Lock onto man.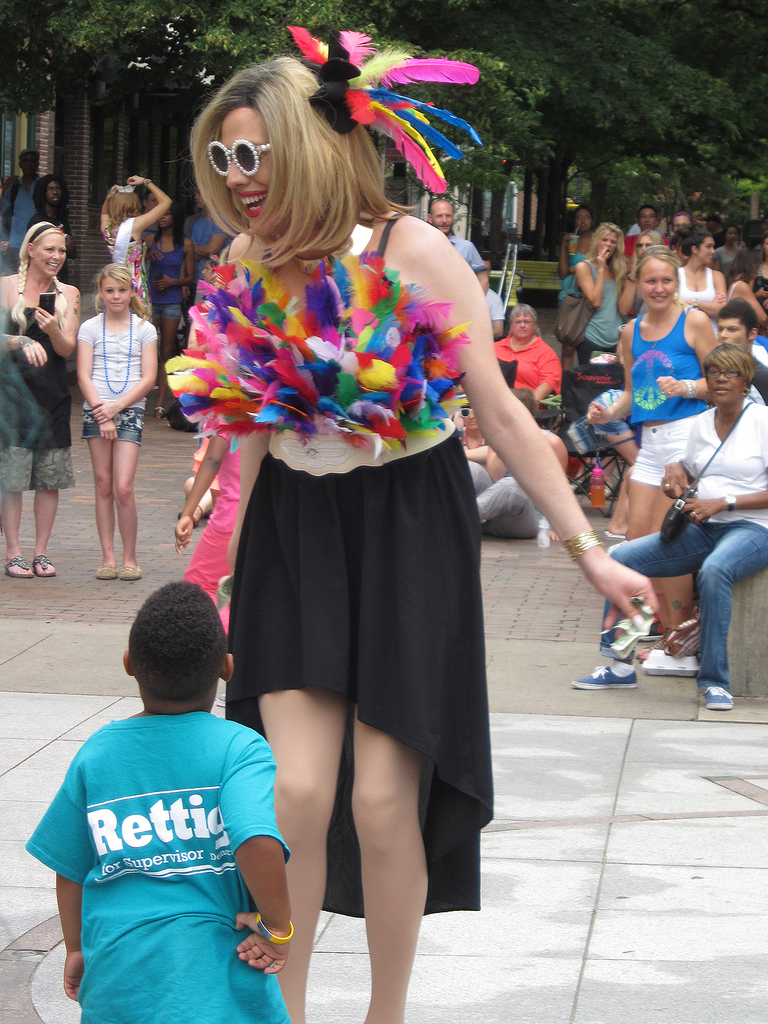
Locked: (x1=668, y1=209, x2=693, y2=234).
